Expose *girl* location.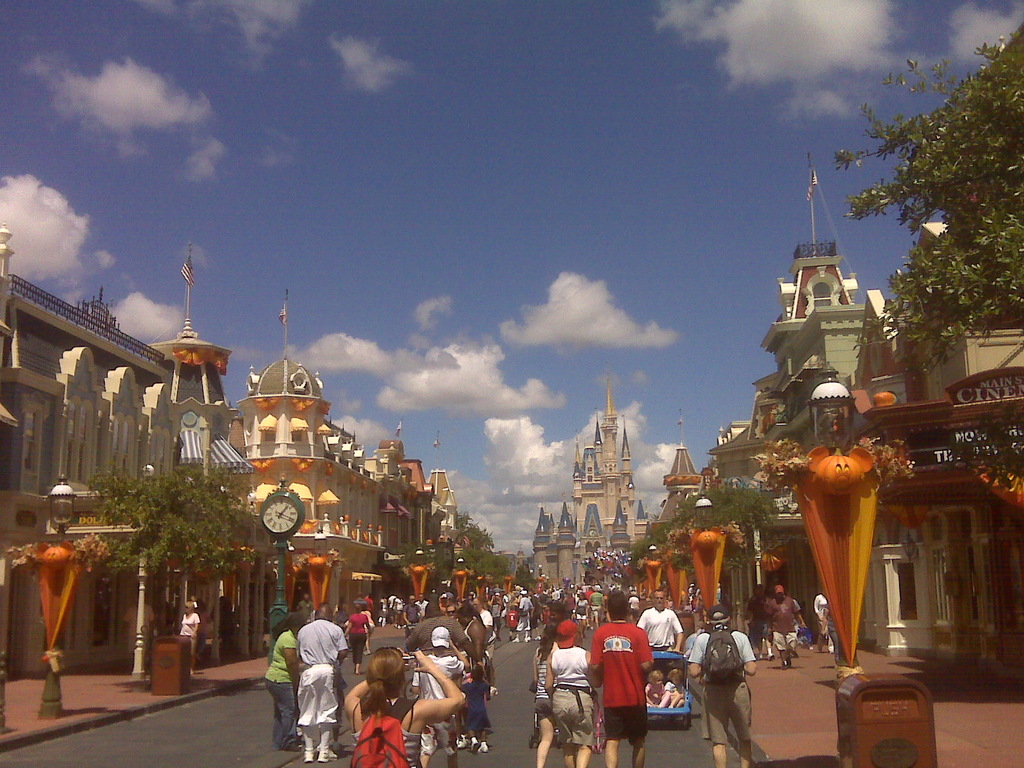
Exposed at [x1=339, y1=641, x2=467, y2=767].
